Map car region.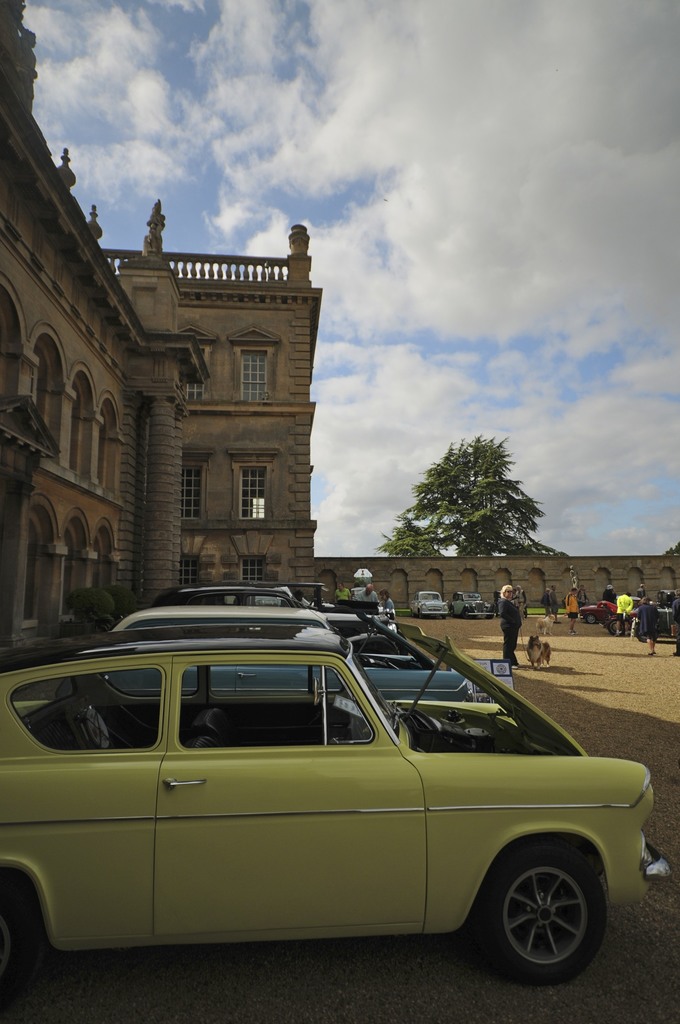
Mapped to x1=76, y1=608, x2=521, y2=739.
